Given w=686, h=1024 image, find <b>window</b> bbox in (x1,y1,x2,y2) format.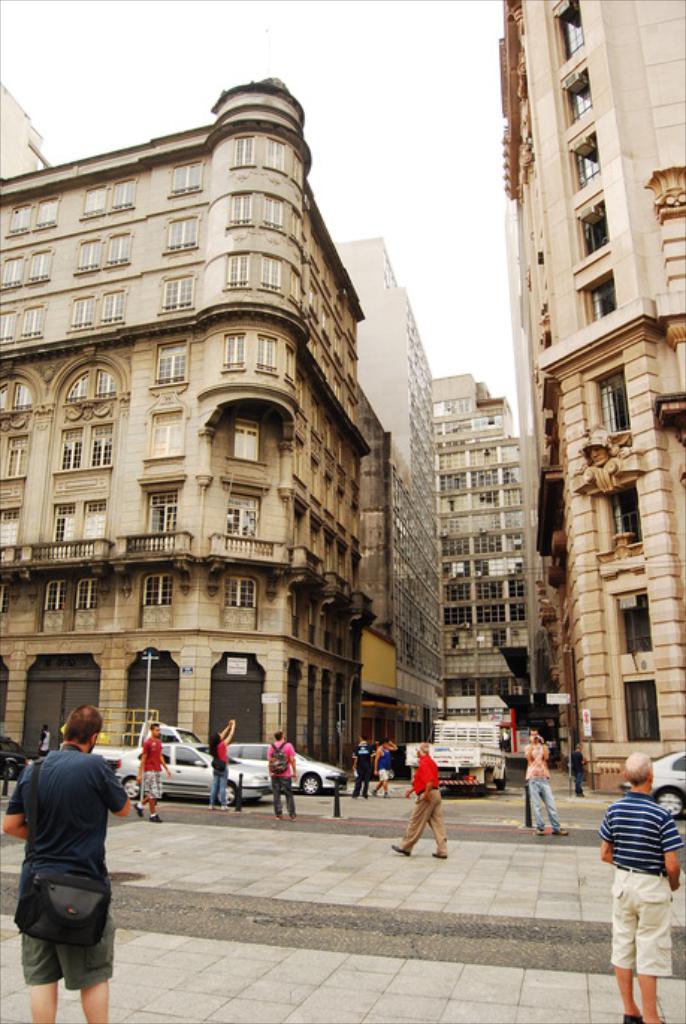
(220,251,247,293).
